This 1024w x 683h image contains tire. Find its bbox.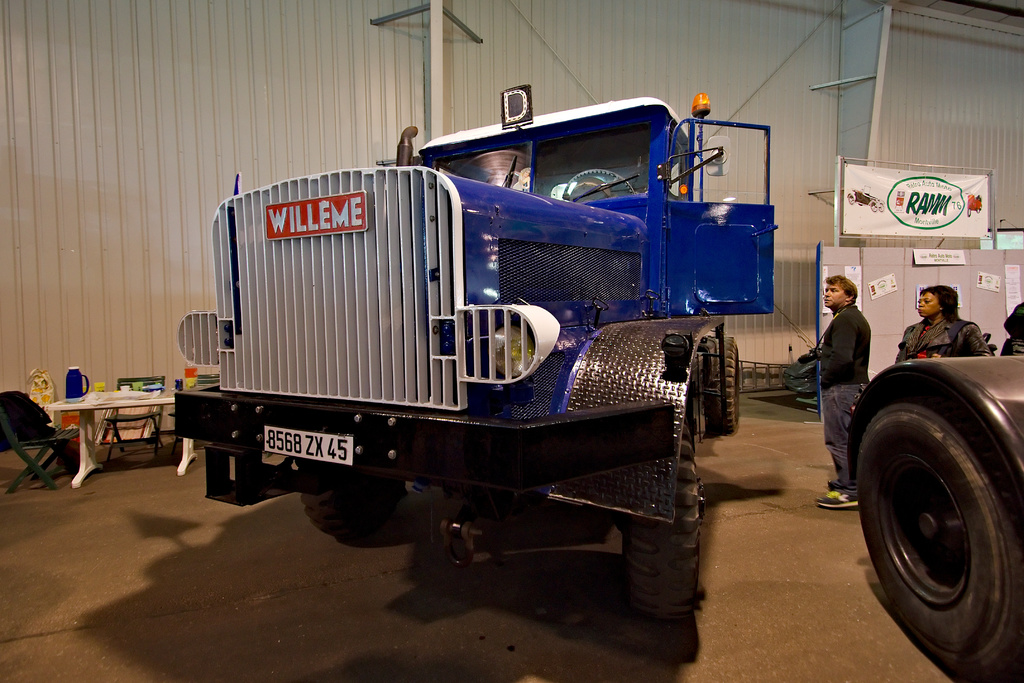
(x1=858, y1=403, x2=1023, y2=677).
